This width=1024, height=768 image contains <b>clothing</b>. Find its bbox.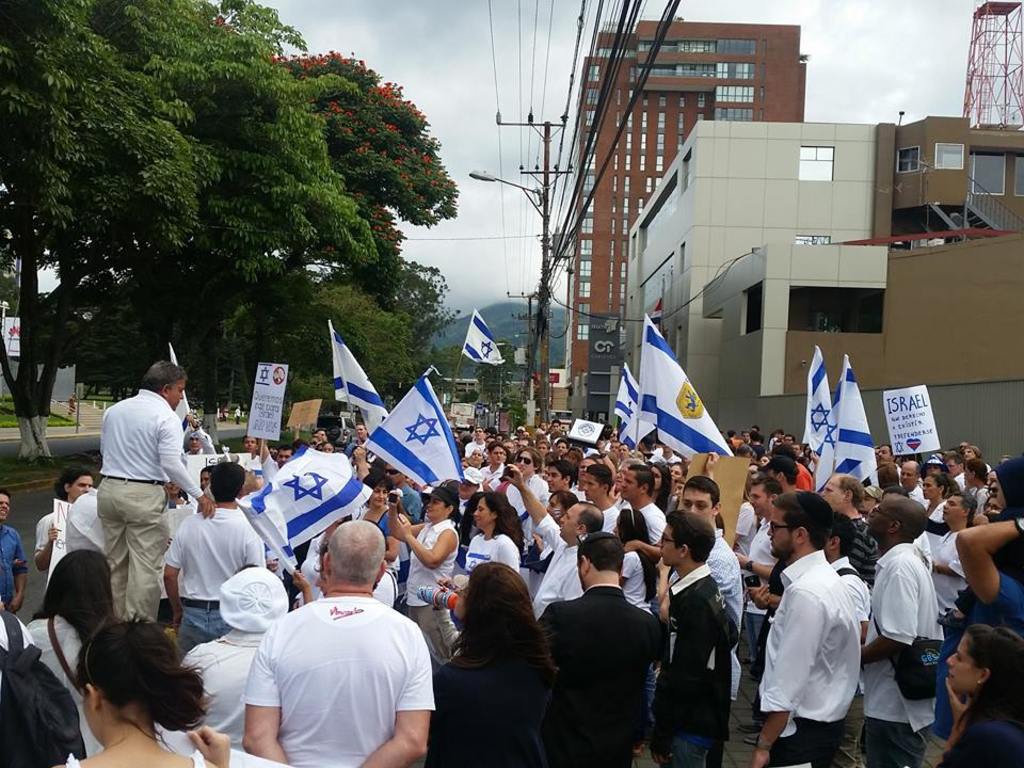
(x1=217, y1=580, x2=427, y2=757).
